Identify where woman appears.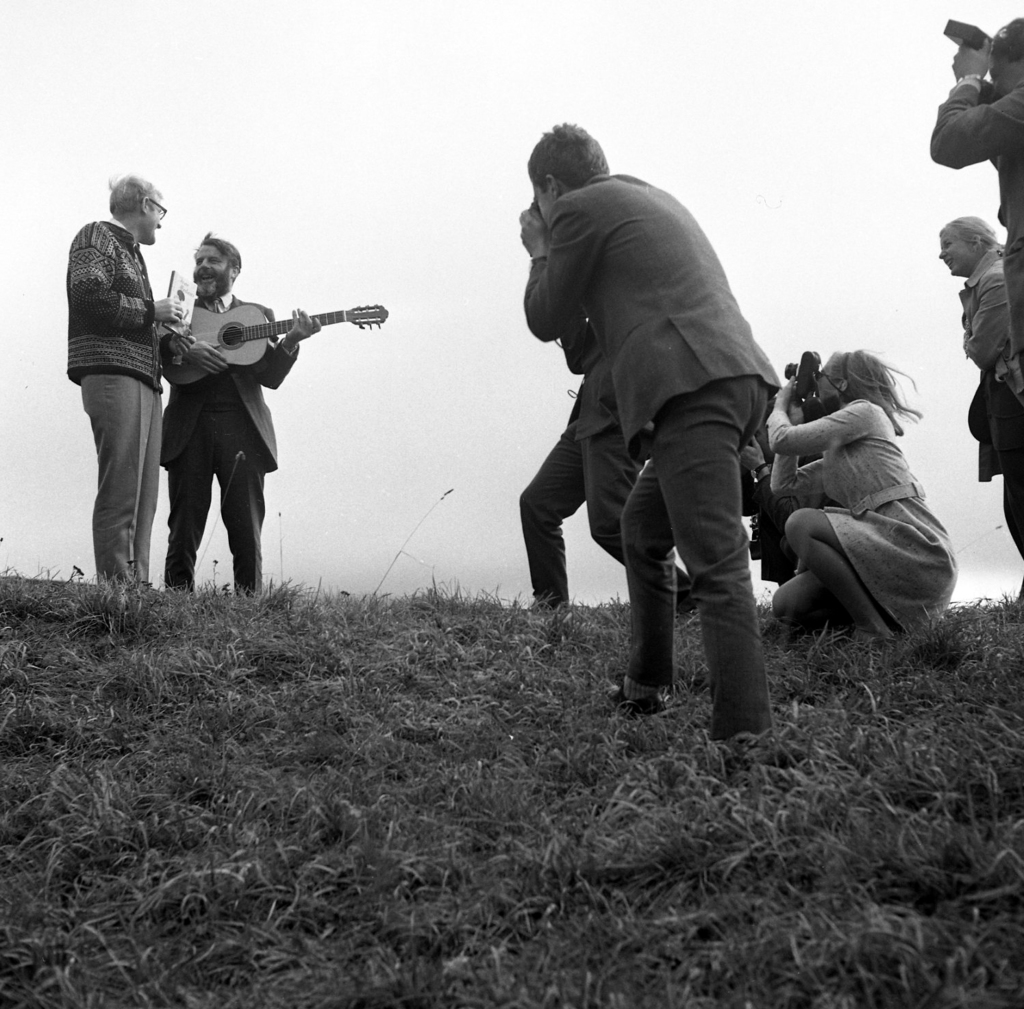
Appears at box=[740, 279, 963, 688].
